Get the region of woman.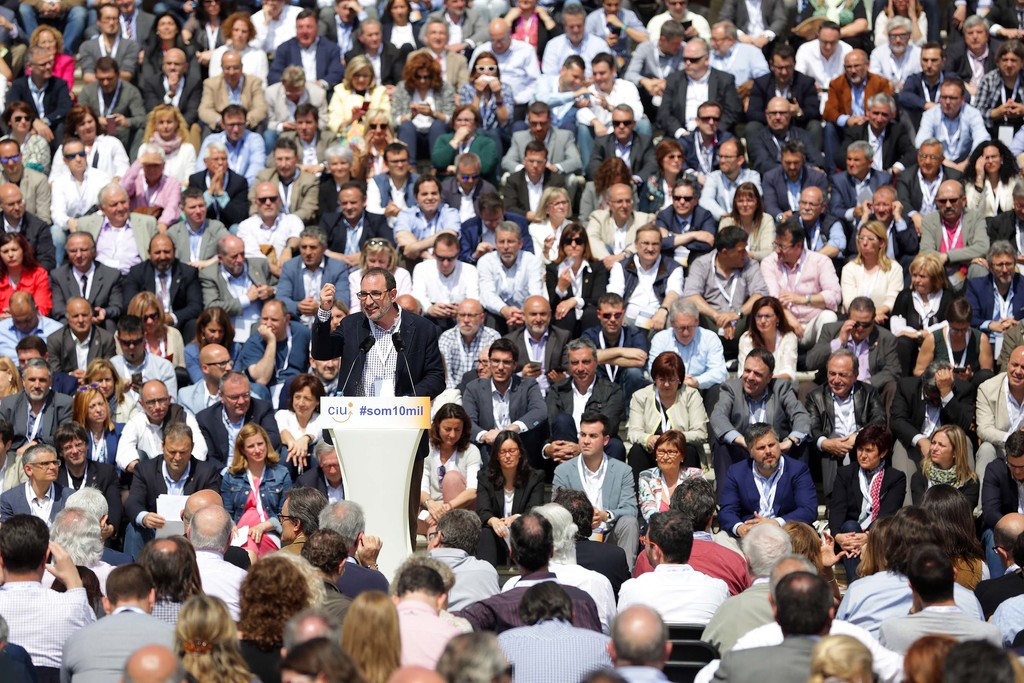
0,101,42,169.
